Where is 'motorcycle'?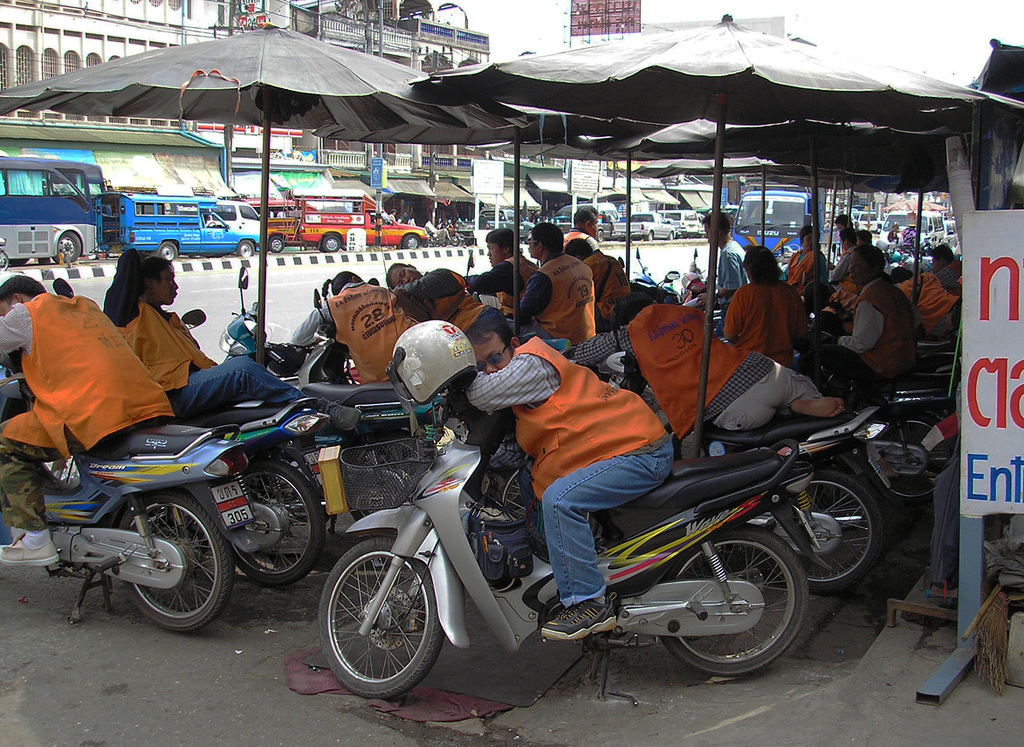
left=698, top=417, right=897, bottom=597.
